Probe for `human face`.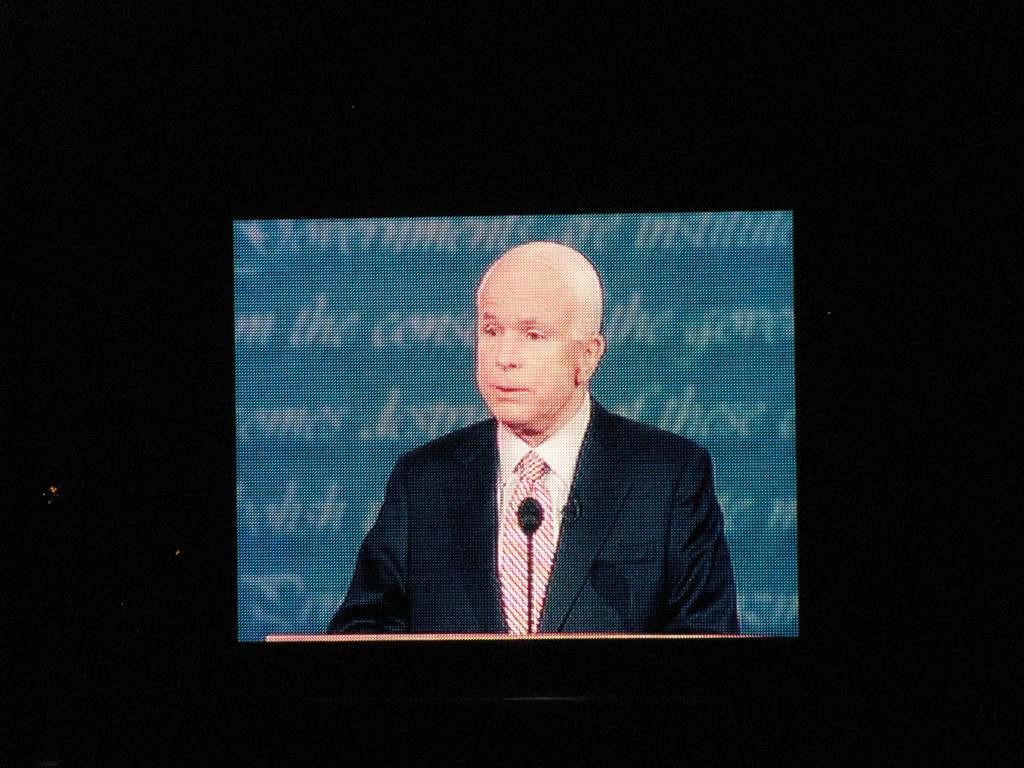
Probe result: <region>479, 269, 579, 432</region>.
